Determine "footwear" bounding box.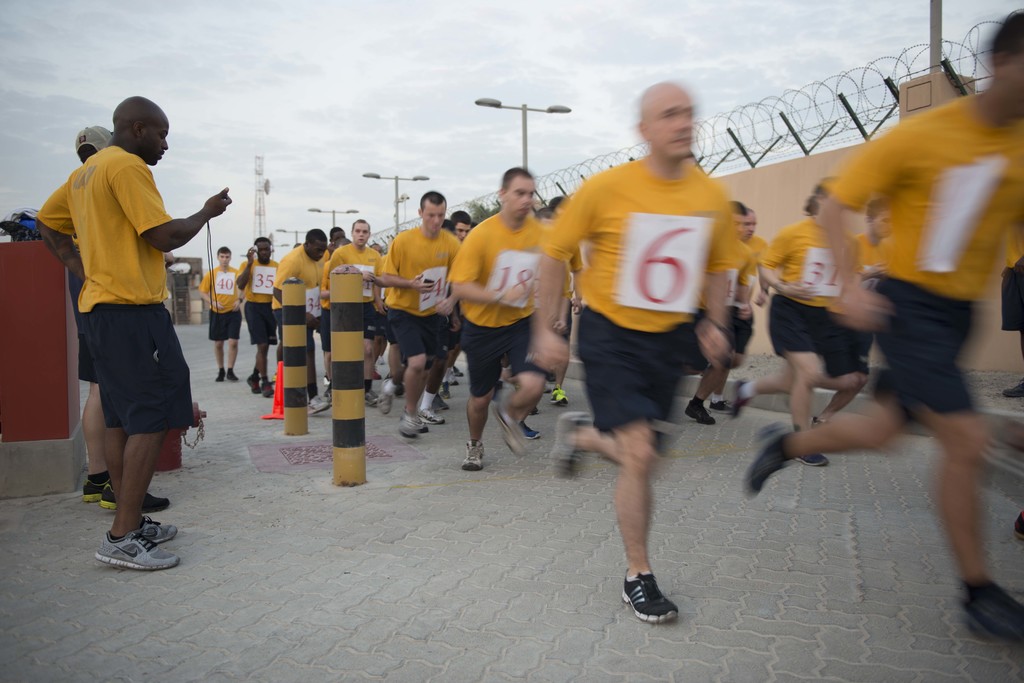
Determined: 228/369/236/381.
